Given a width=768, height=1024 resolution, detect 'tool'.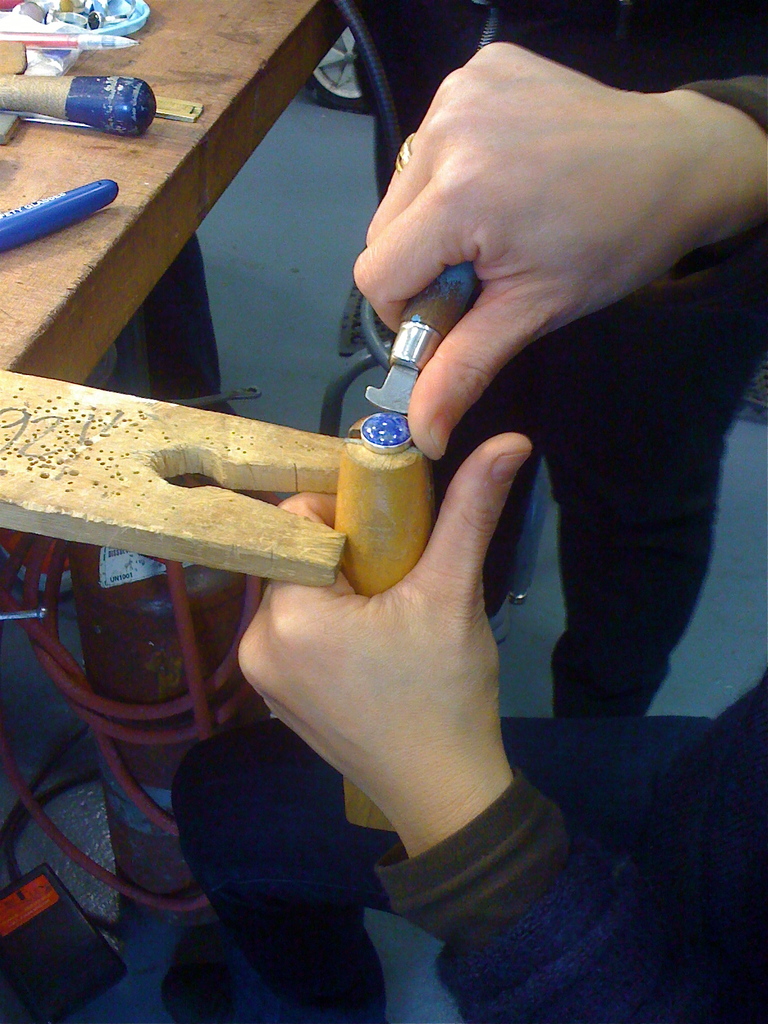
bbox(337, 402, 429, 851).
